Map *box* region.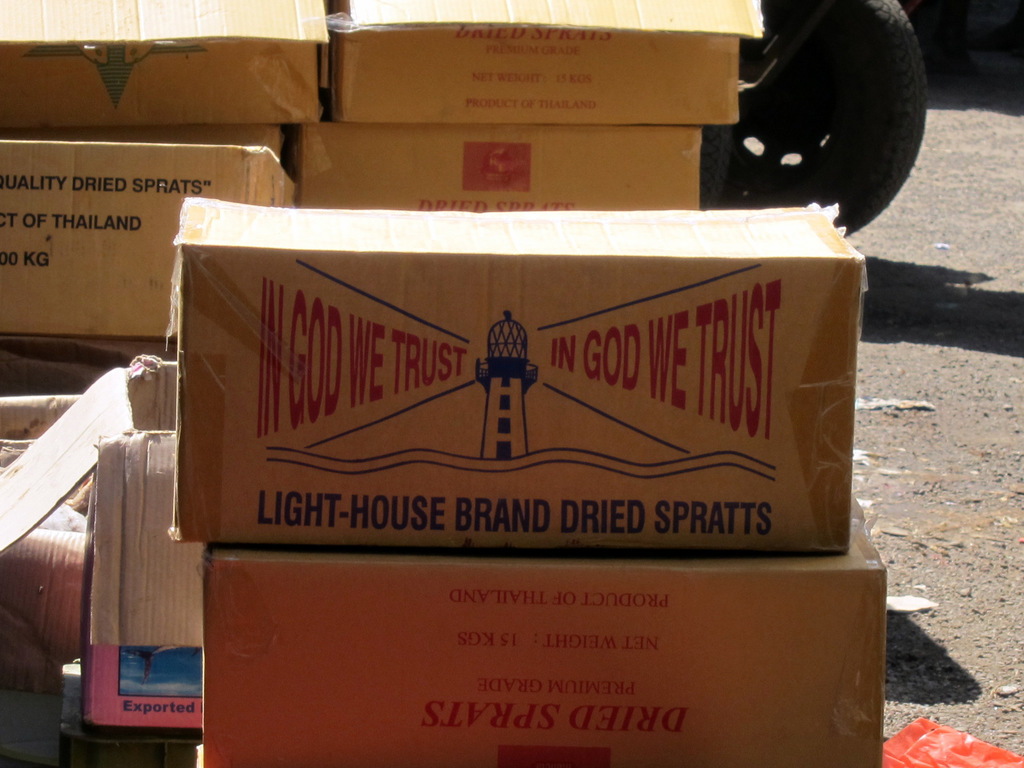
Mapped to 195 548 919 767.
